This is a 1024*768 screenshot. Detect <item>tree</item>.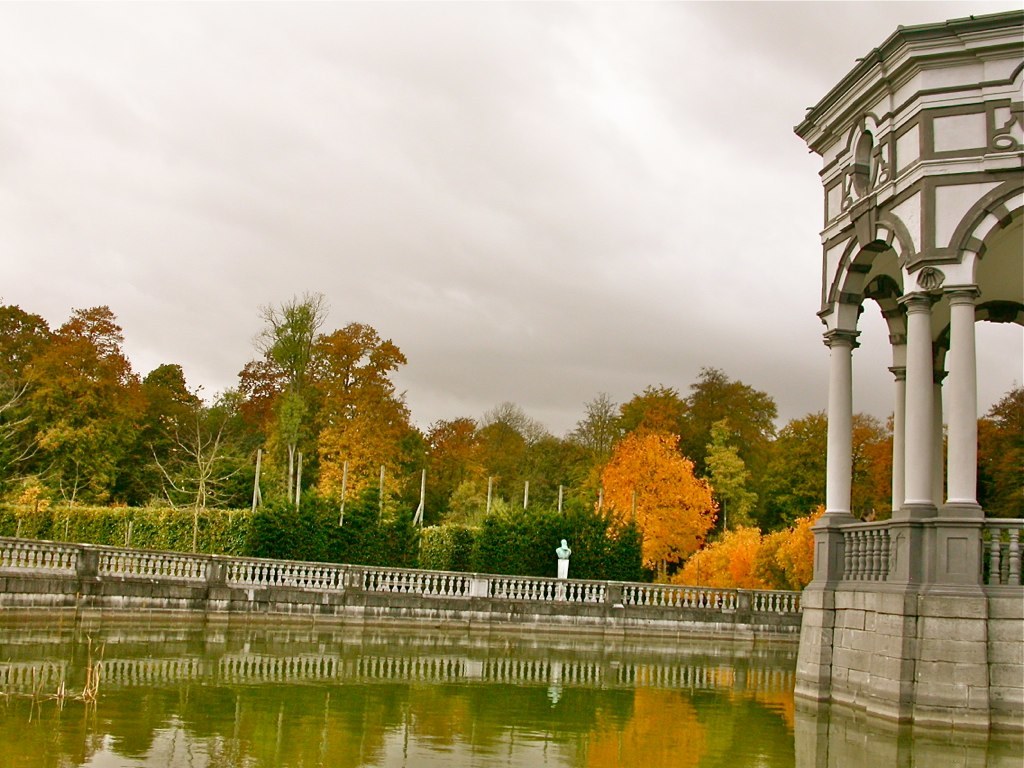
(left=429, top=470, right=511, bottom=529).
